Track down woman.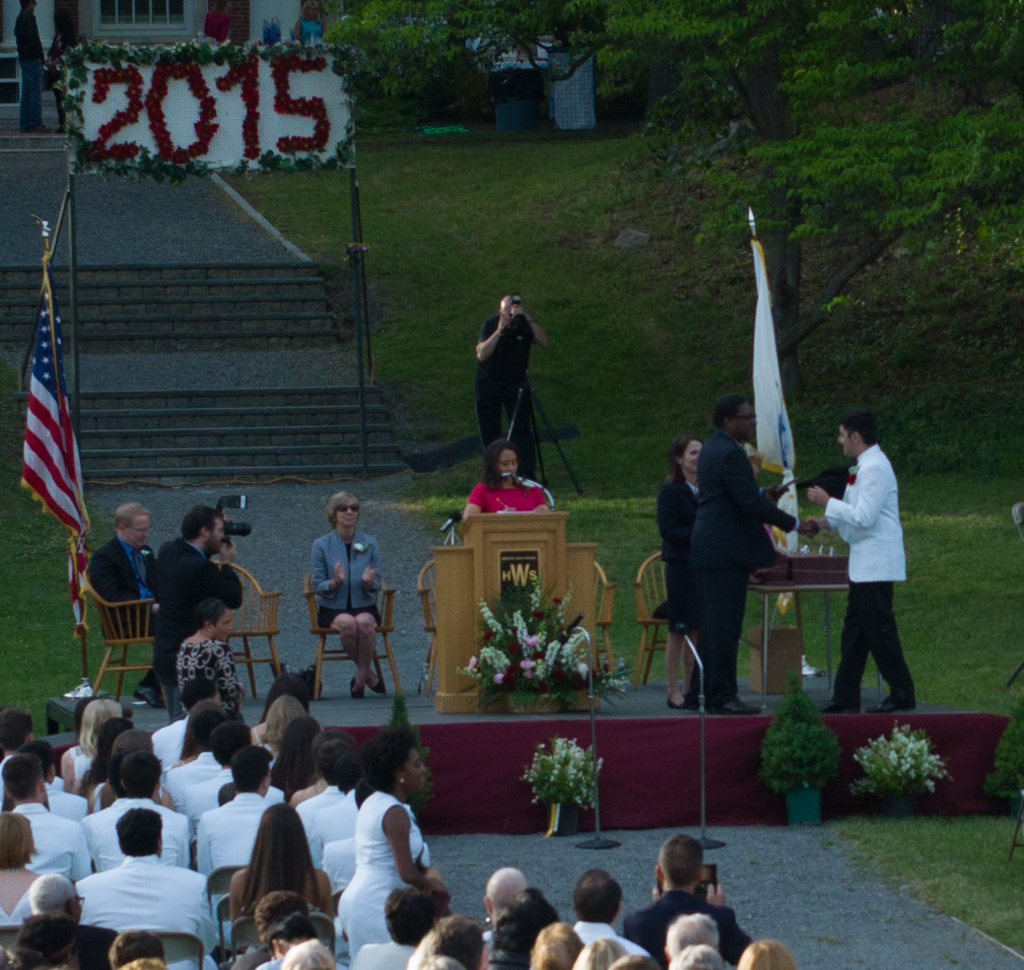
Tracked to region(175, 601, 243, 713).
